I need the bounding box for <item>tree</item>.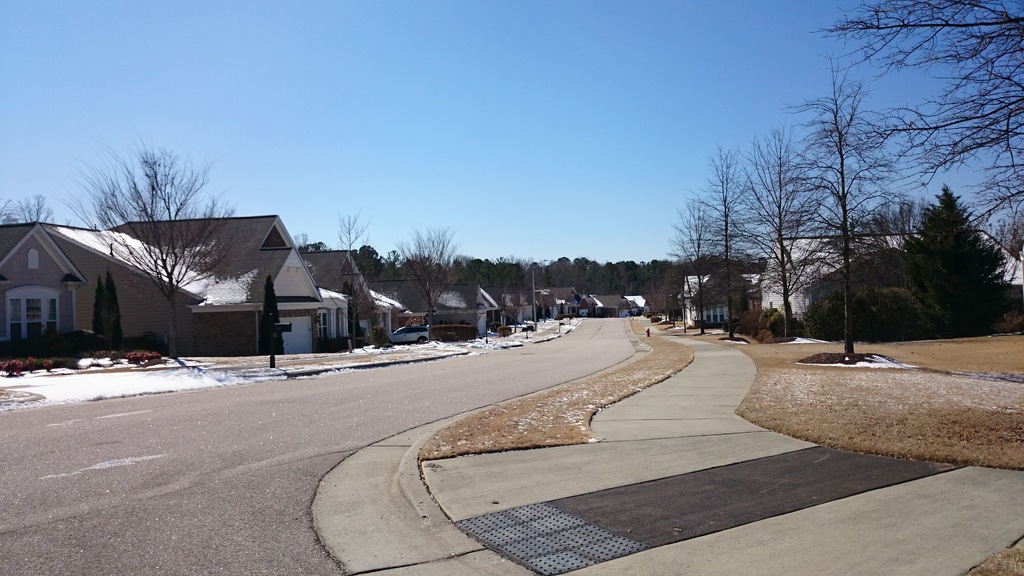
Here it is: region(668, 222, 734, 343).
